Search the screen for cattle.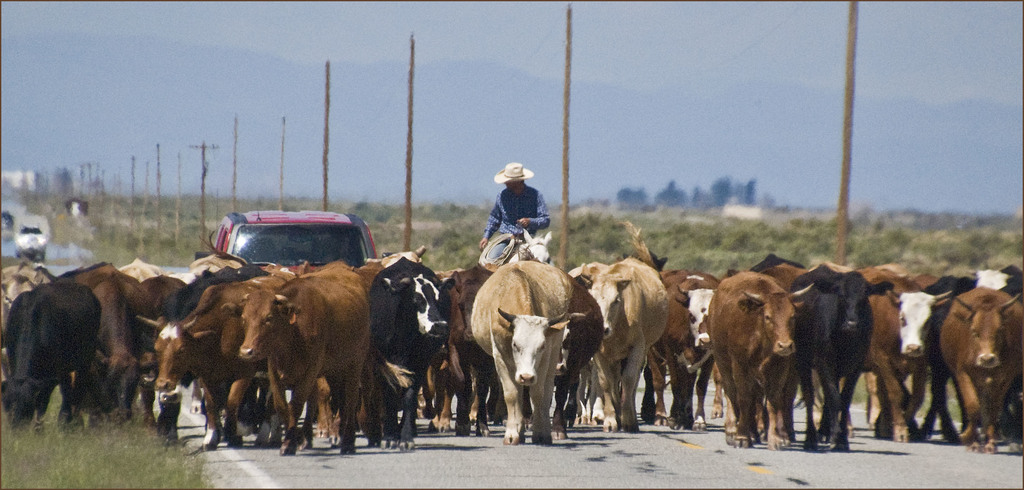
Found at l=428, t=268, r=498, b=437.
